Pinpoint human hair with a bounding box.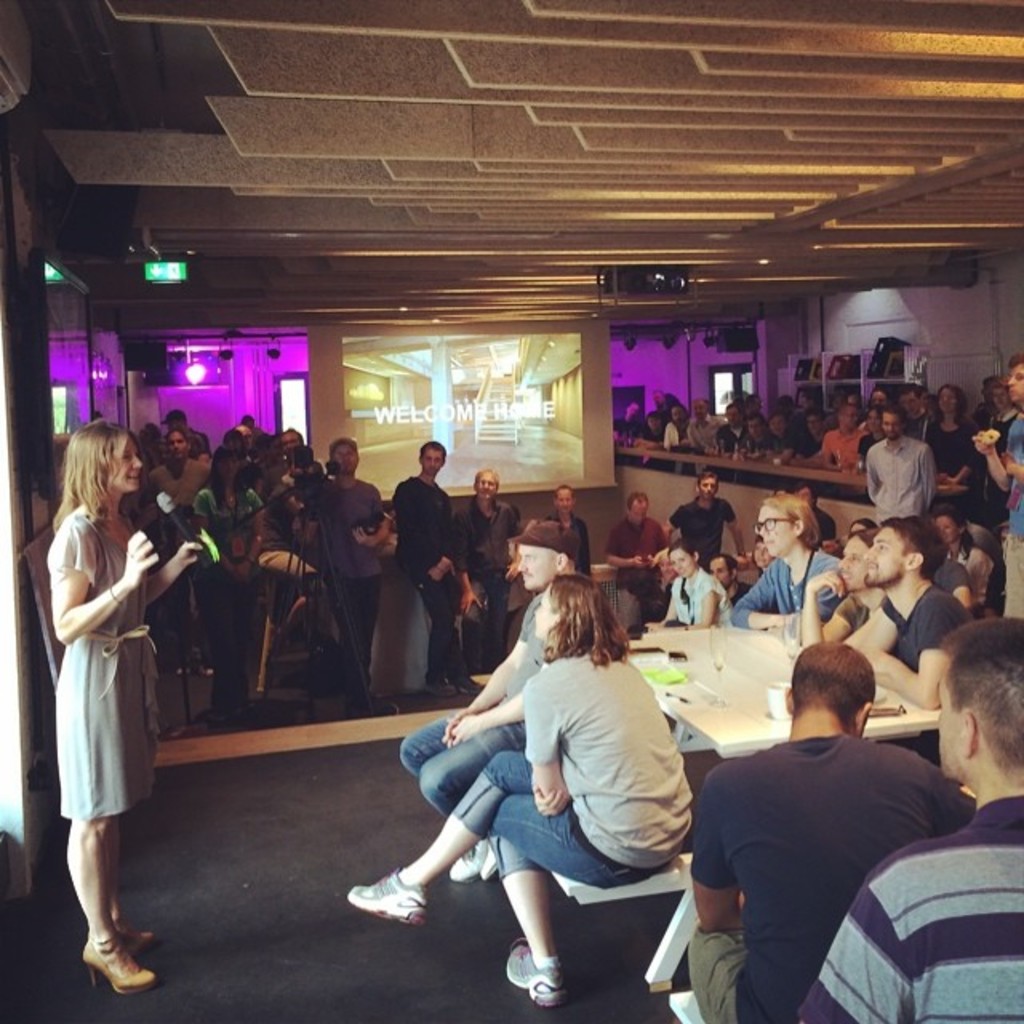
746,413,762,430.
